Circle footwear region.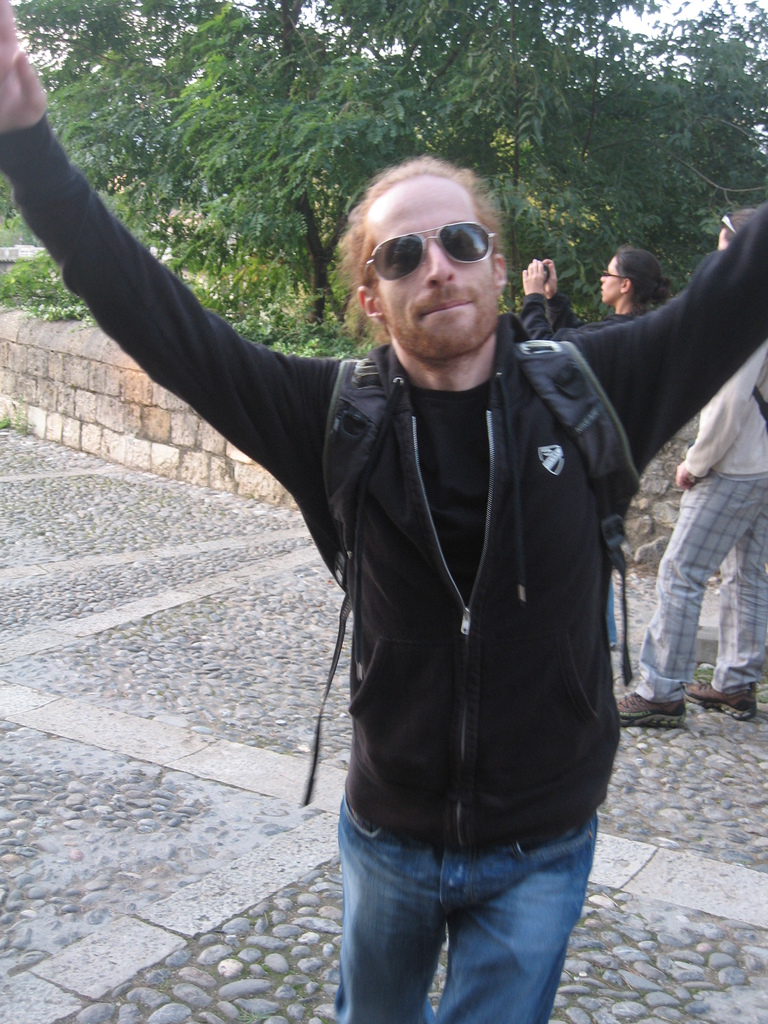
Region: crop(612, 691, 687, 732).
